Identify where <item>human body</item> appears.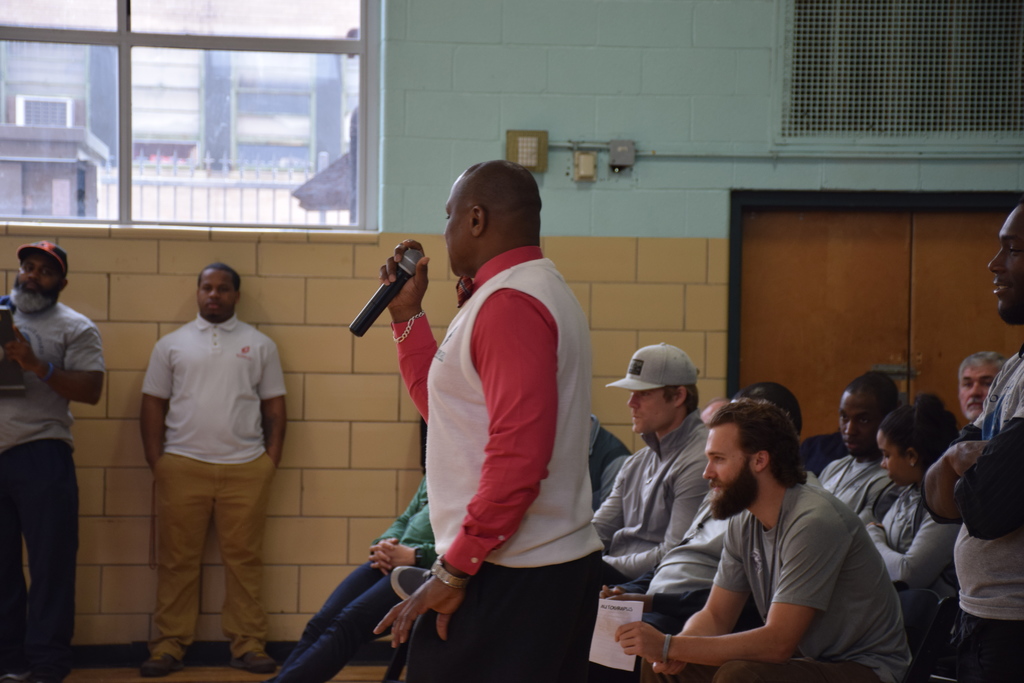
Appears at region(126, 244, 287, 682).
